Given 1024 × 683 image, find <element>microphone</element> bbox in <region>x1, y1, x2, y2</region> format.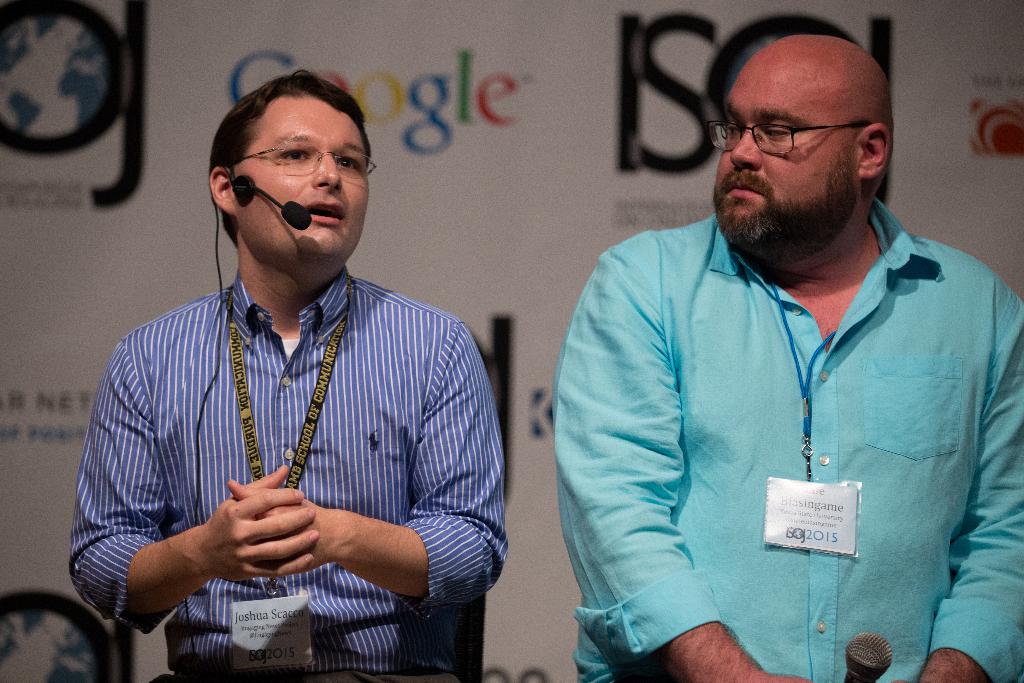
<region>842, 632, 893, 682</region>.
